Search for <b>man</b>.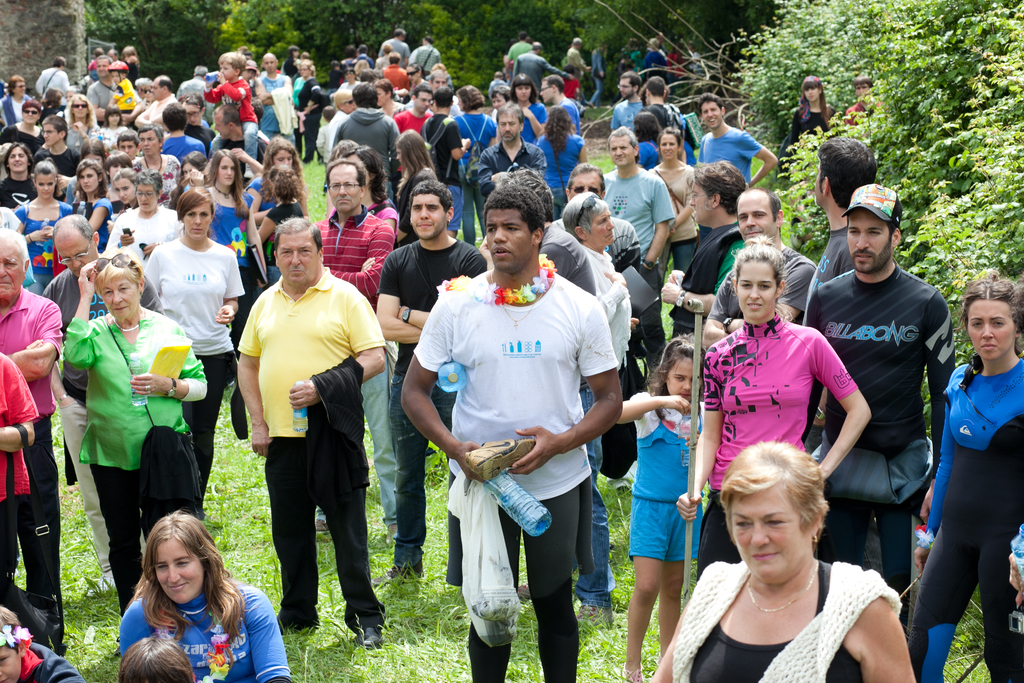
Found at [x1=511, y1=42, x2=559, y2=85].
